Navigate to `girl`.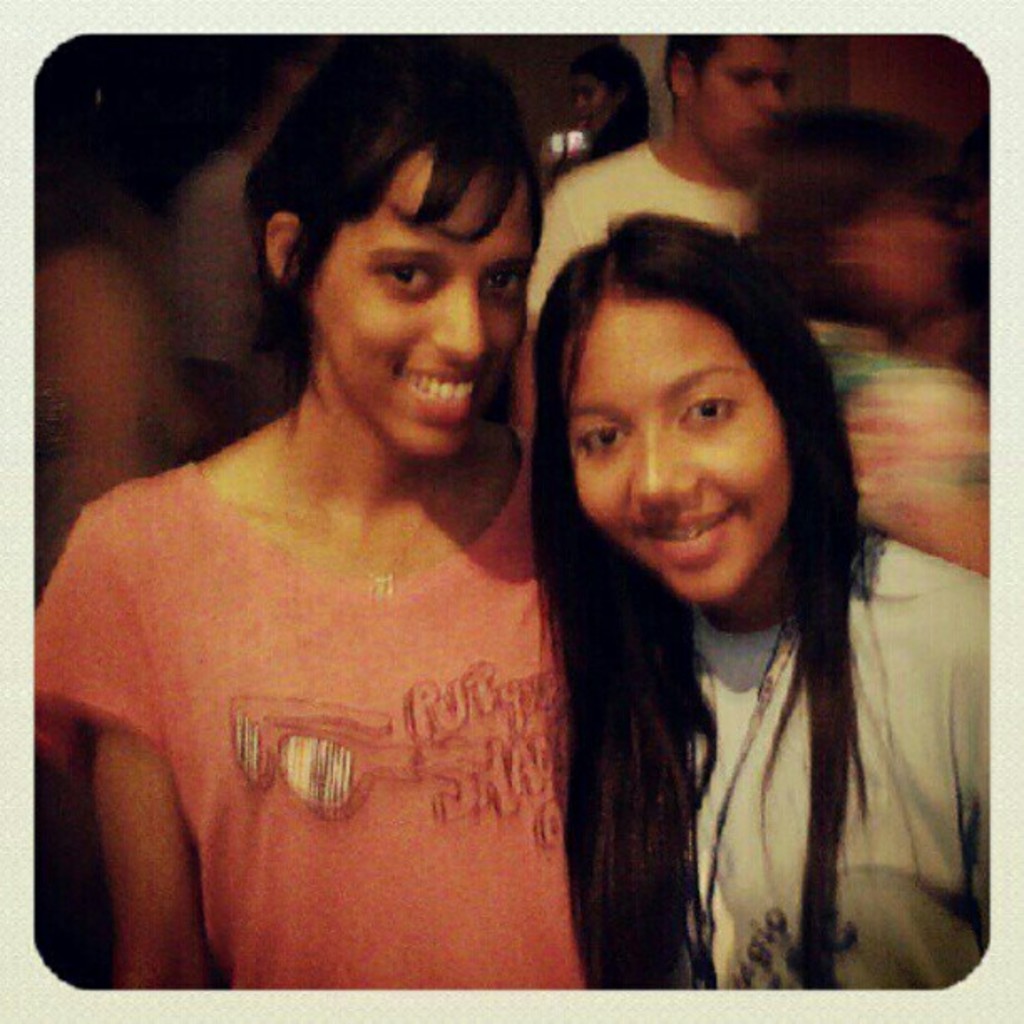
Navigation target: crop(527, 211, 992, 987).
